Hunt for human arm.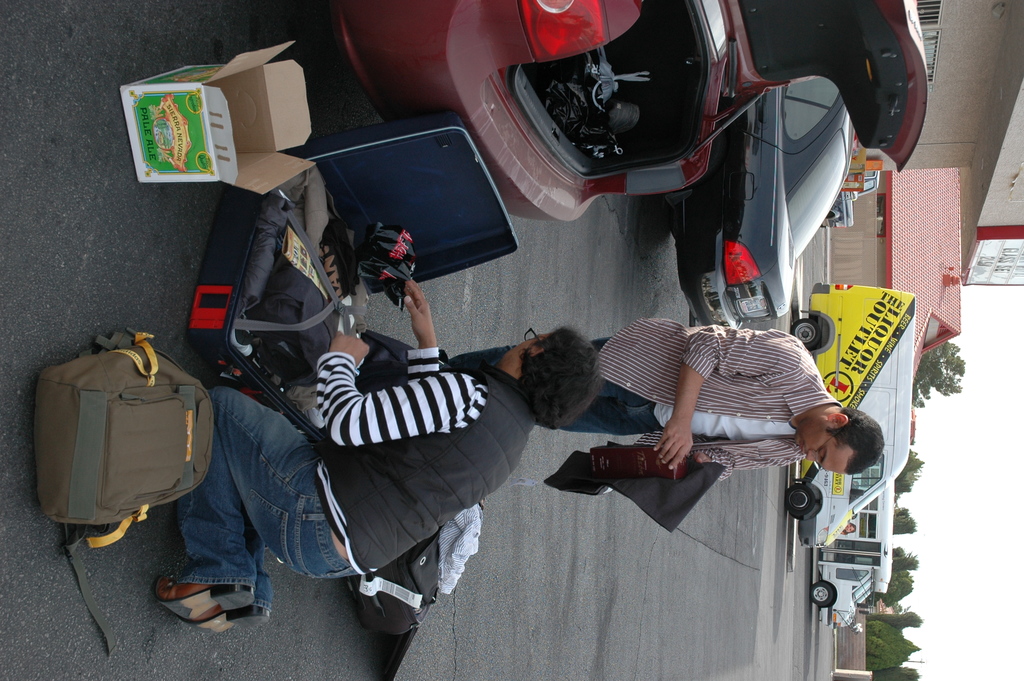
Hunted down at 316/329/479/448.
